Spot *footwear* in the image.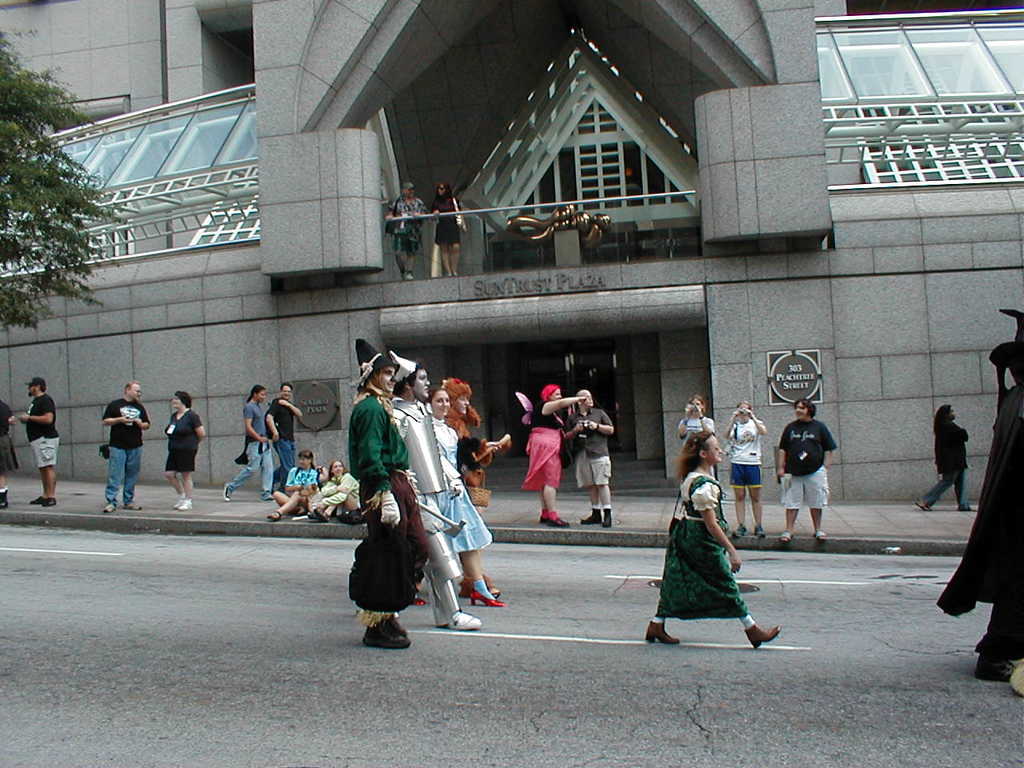
*footwear* found at {"left": 362, "top": 624, "right": 408, "bottom": 650}.
